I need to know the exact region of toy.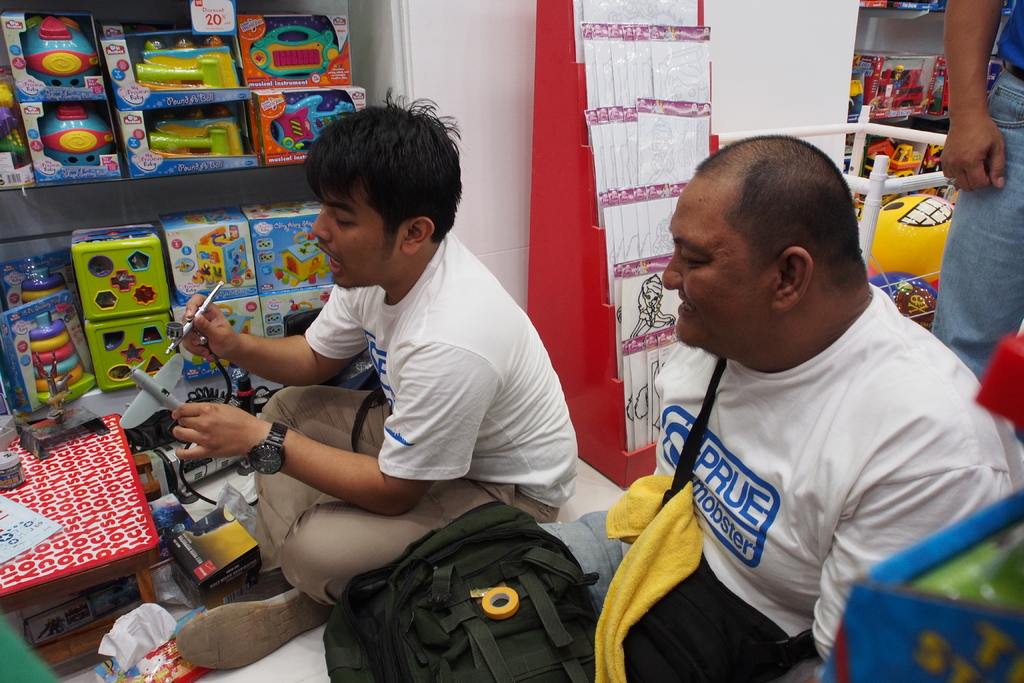
Region: x1=135, y1=38, x2=243, y2=88.
